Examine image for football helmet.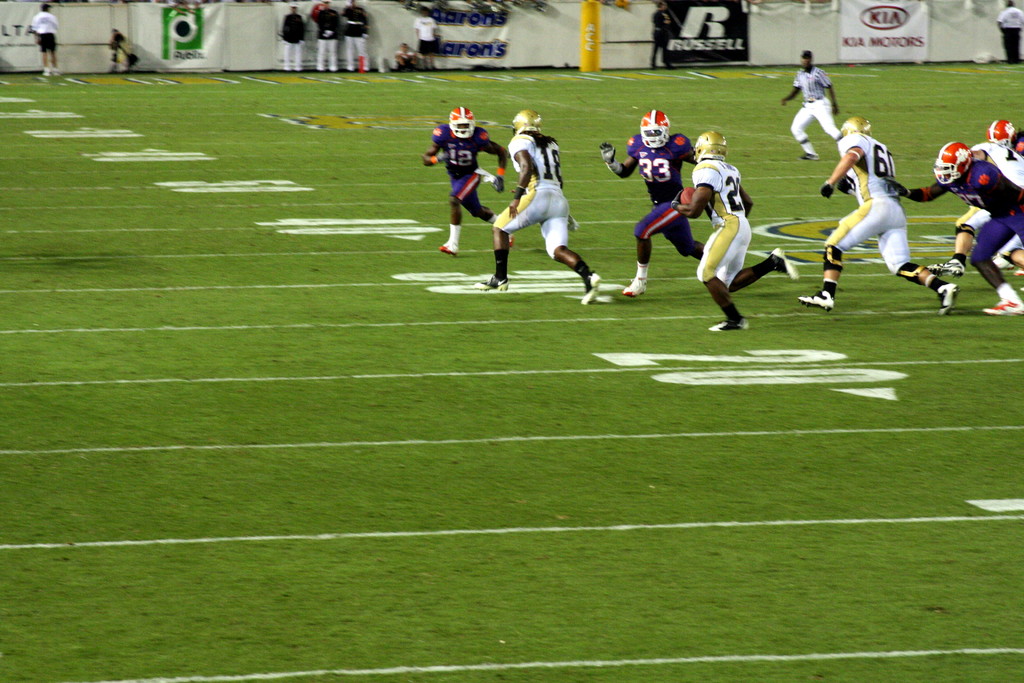
Examination result: bbox(512, 108, 548, 140).
